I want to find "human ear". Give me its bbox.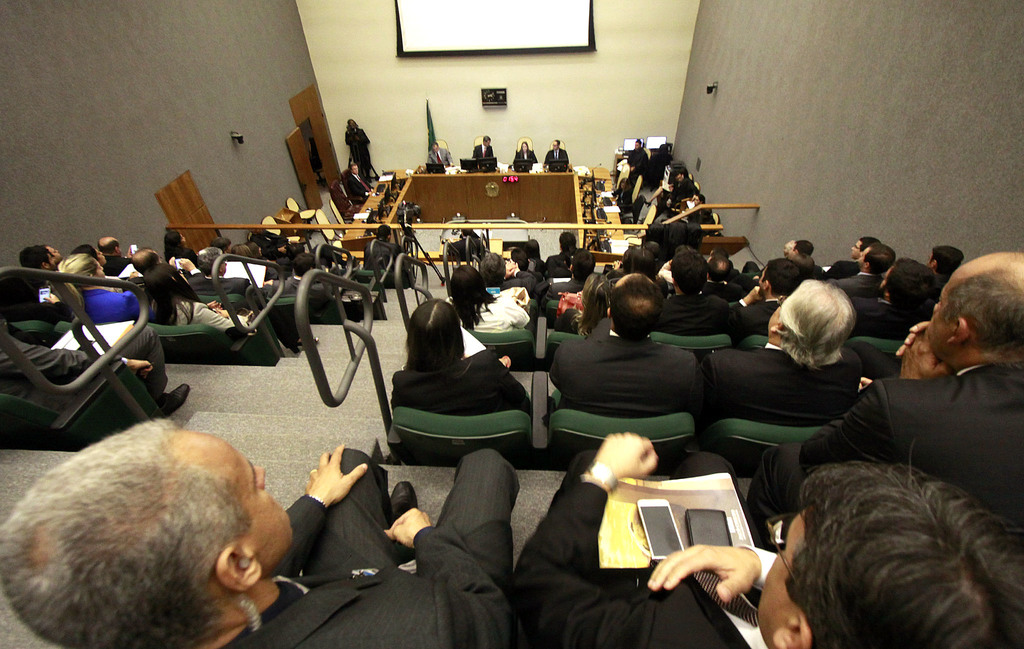
769 319 785 332.
